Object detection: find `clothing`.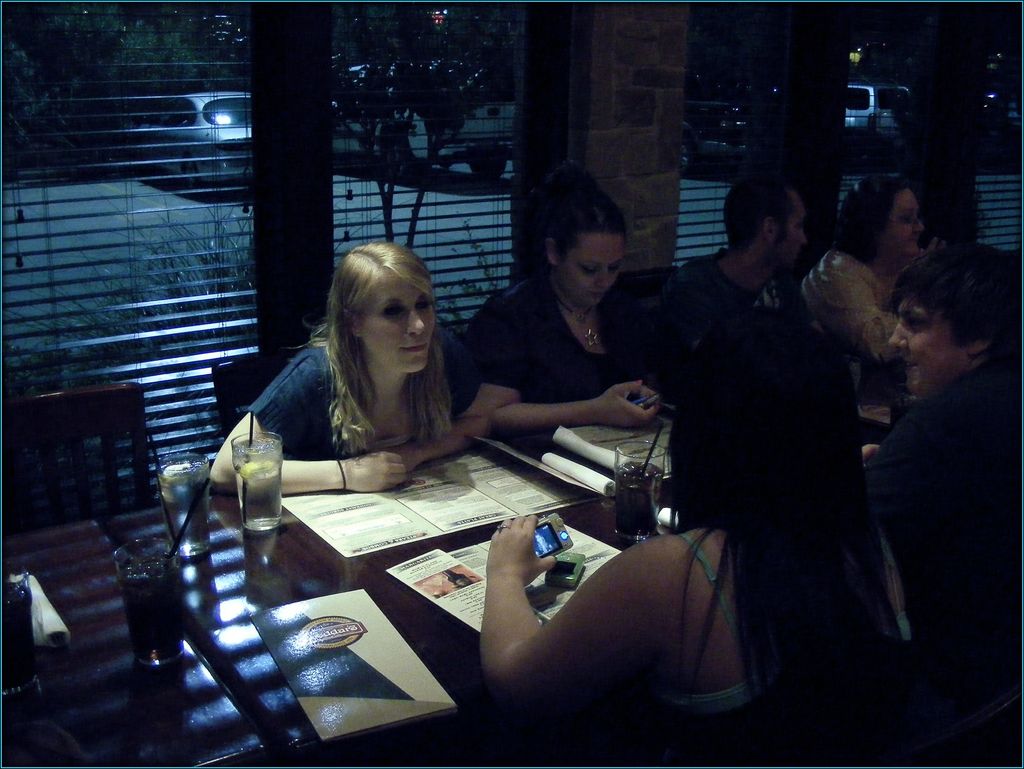
[663,252,748,330].
